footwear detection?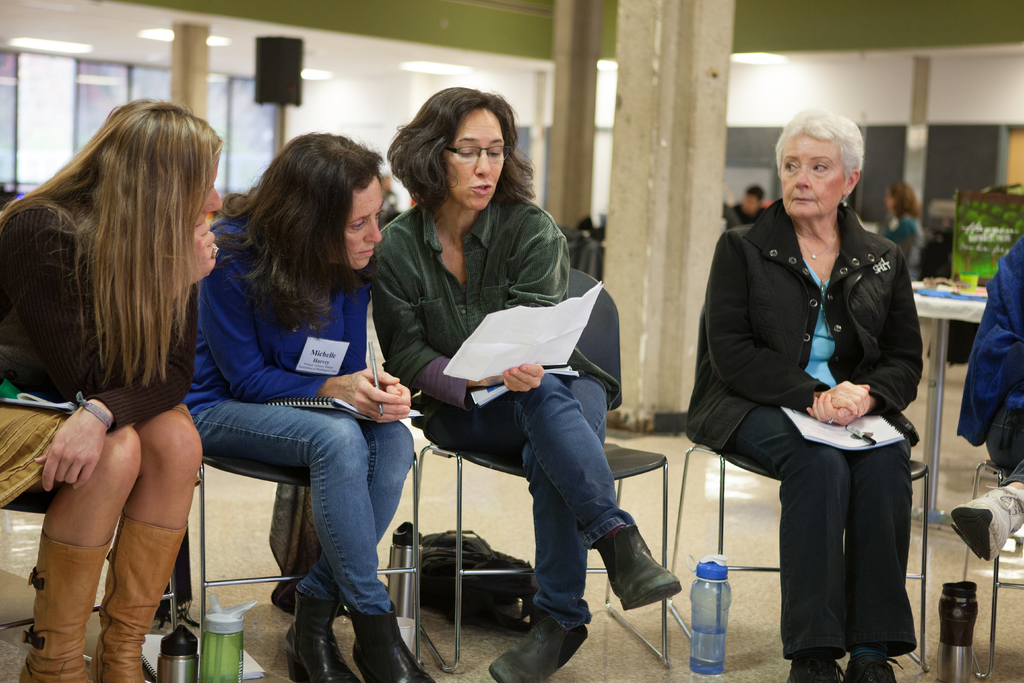
bbox(846, 651, 902, 682)
